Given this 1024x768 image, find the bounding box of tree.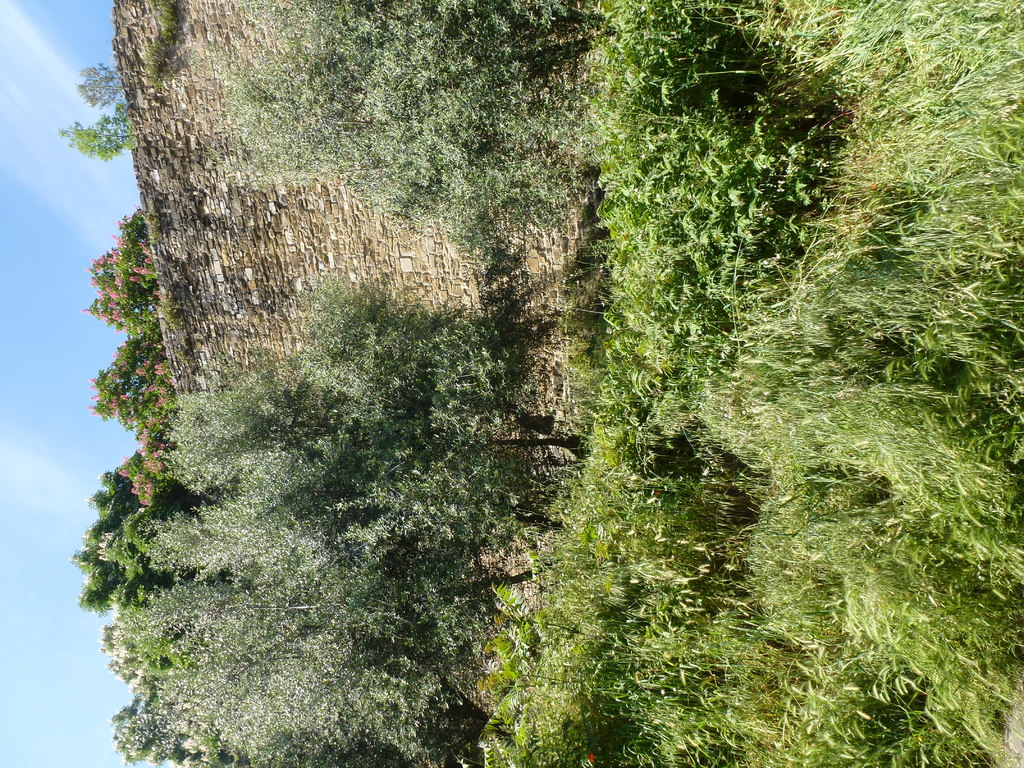
x1=70, y1=472, x2=147, y2=607.
